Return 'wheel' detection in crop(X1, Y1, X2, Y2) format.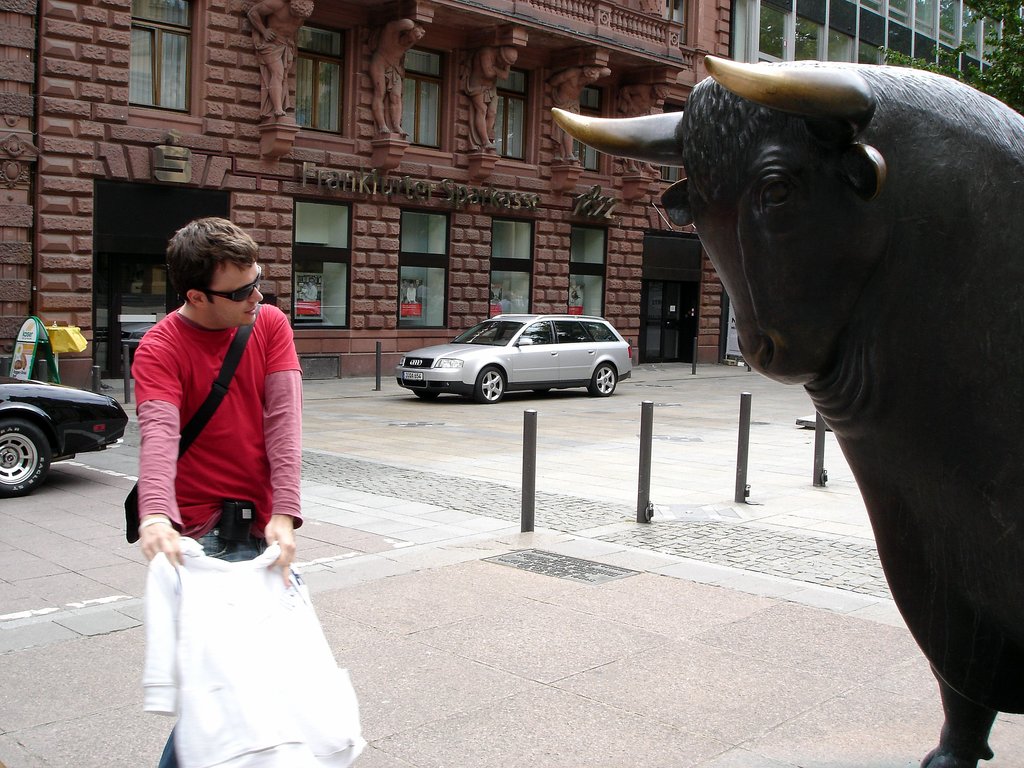
crop(415, 389, 439, 397).
